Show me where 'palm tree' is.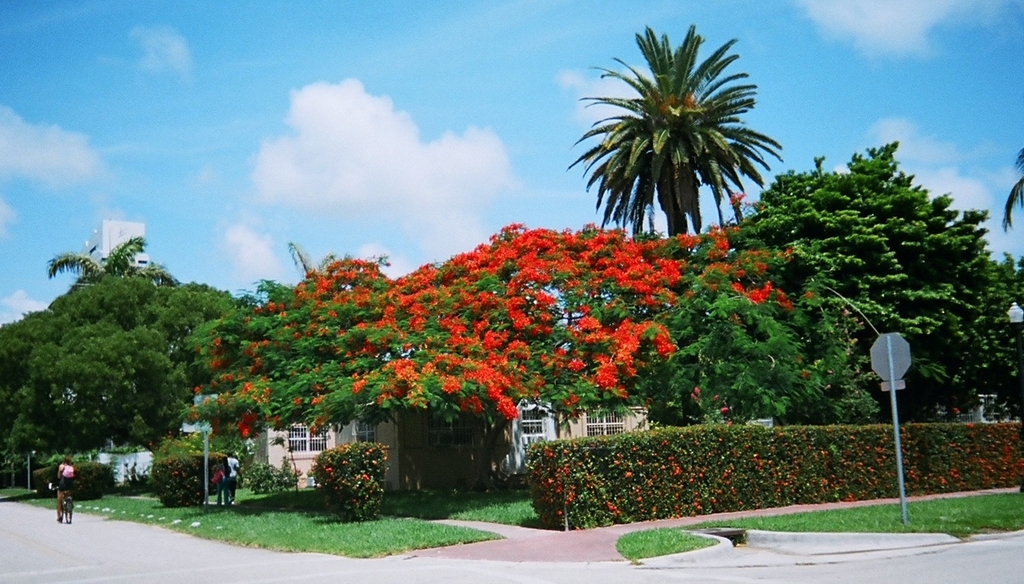
'palm tree' is at select_region(161, 311, 263, 492).
